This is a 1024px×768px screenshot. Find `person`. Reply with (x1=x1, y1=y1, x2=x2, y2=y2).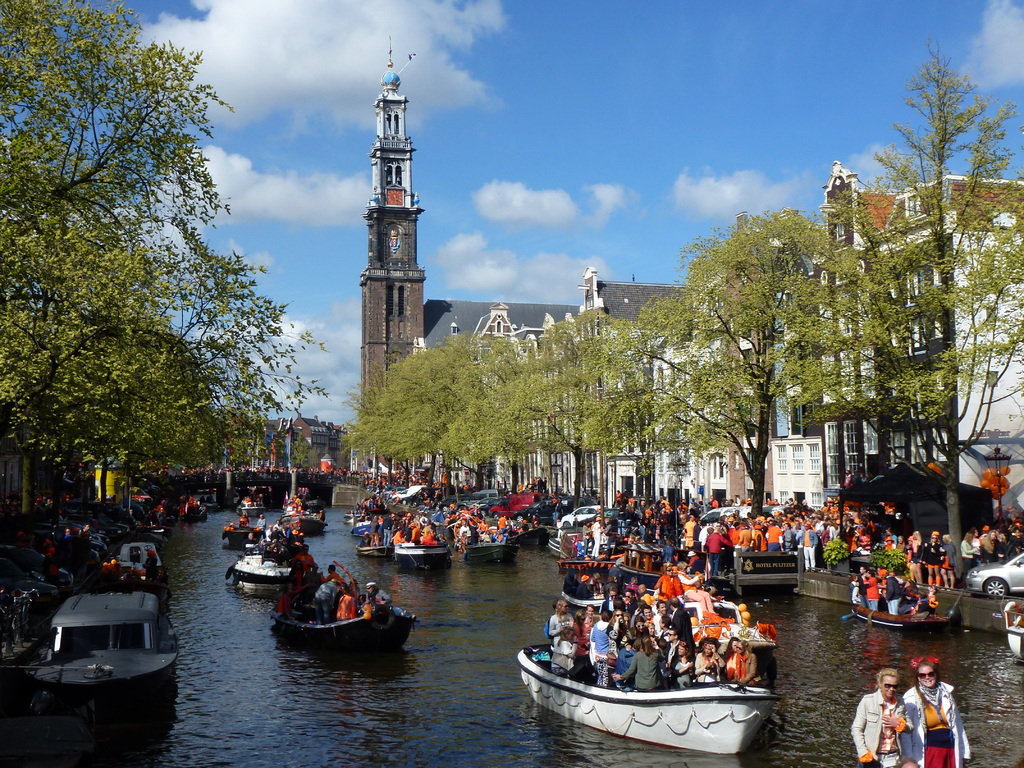
(x1=799, y1=520, x2=820, y2=573).
